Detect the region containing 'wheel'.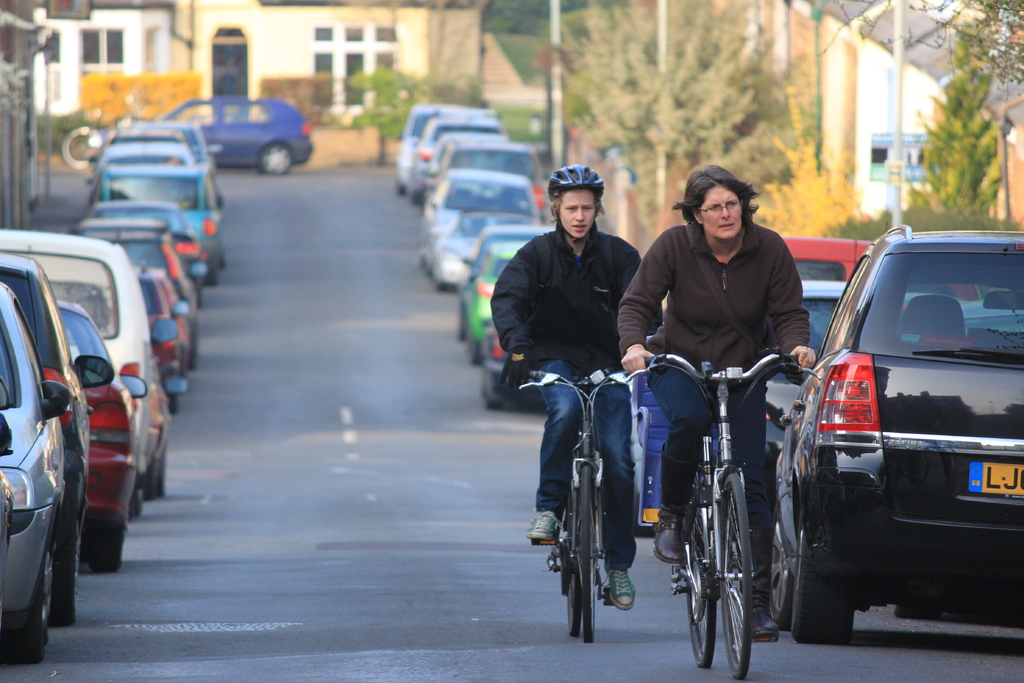
<bbox>49, 521, 79, 622</bbox>.
